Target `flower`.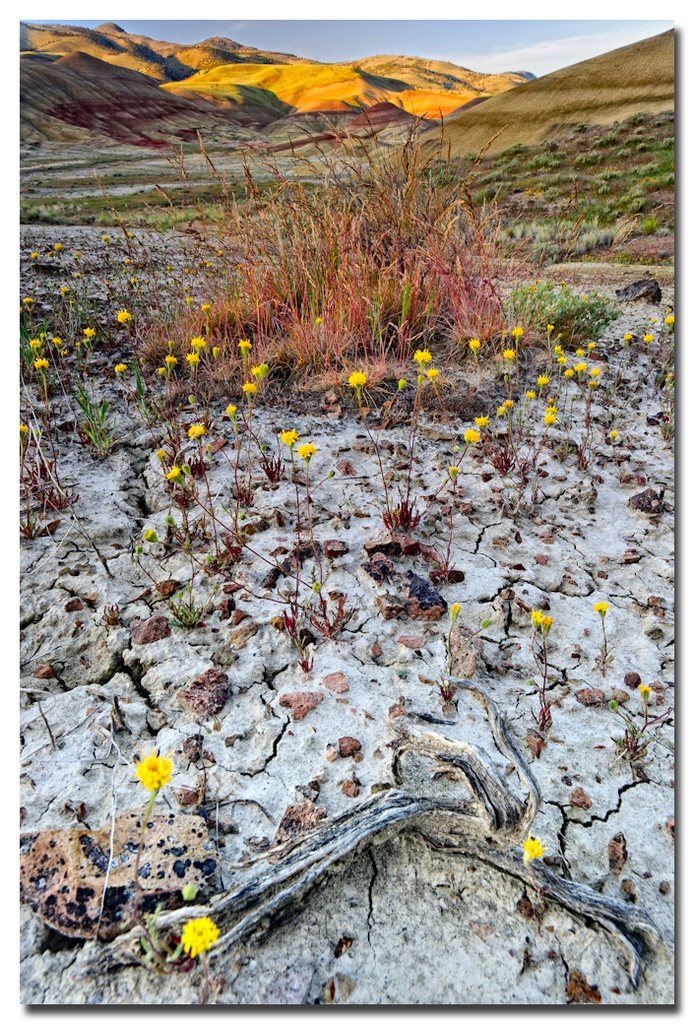
Target region: [x1=278, y1=427, x2=299, y2=449].
